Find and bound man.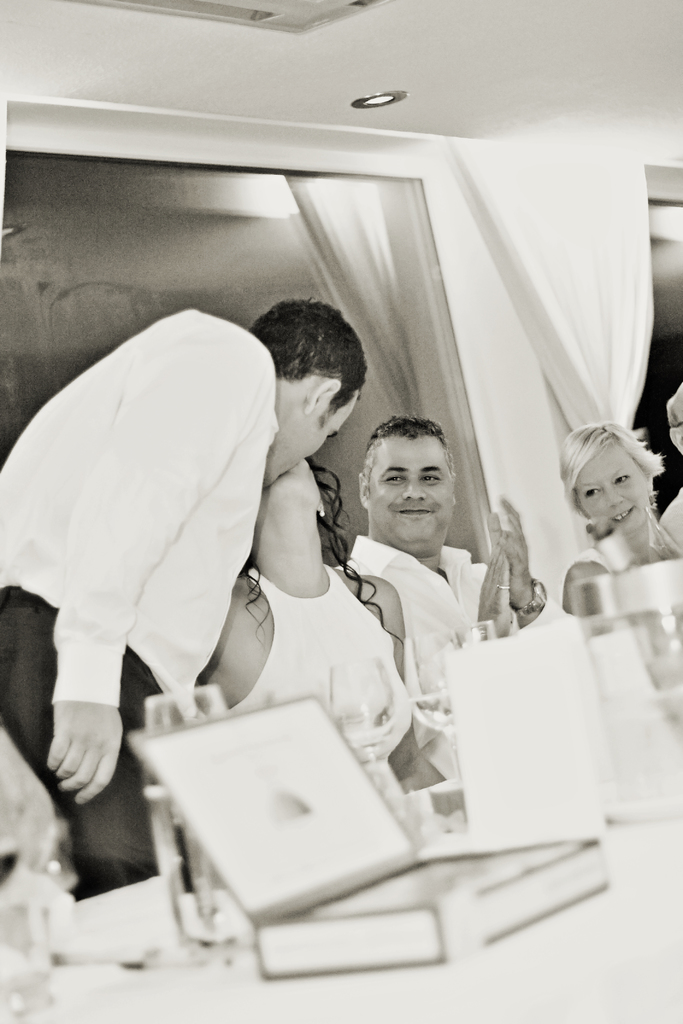
Bound: {"left": 351, "top": 414, "right": 549, "bottom": 668}.
